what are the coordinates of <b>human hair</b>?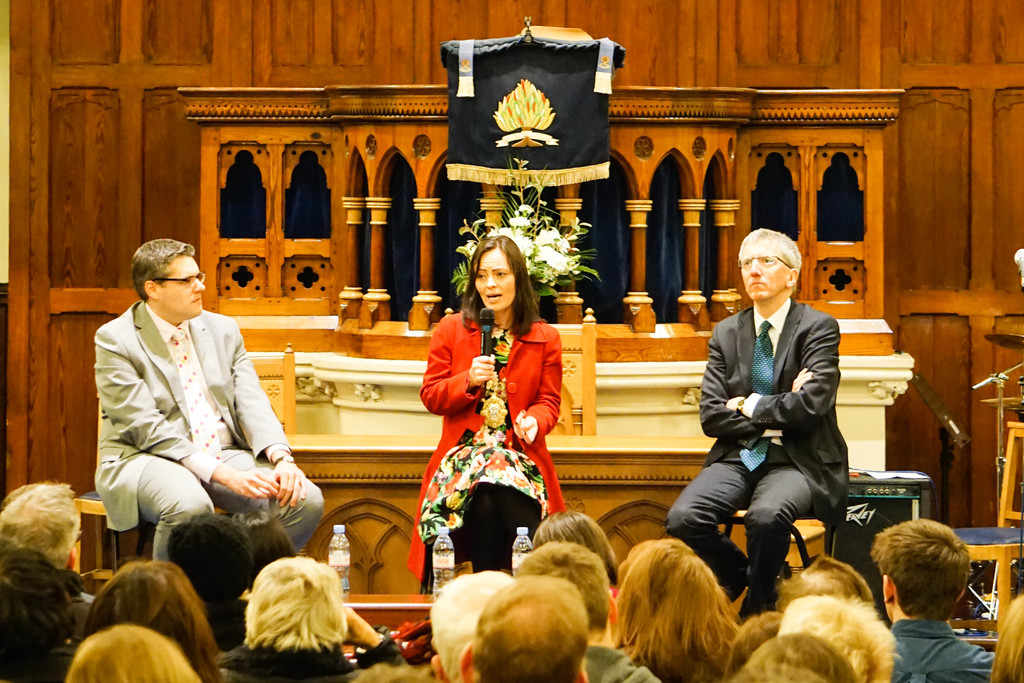
(531, 511, 619, 582).
